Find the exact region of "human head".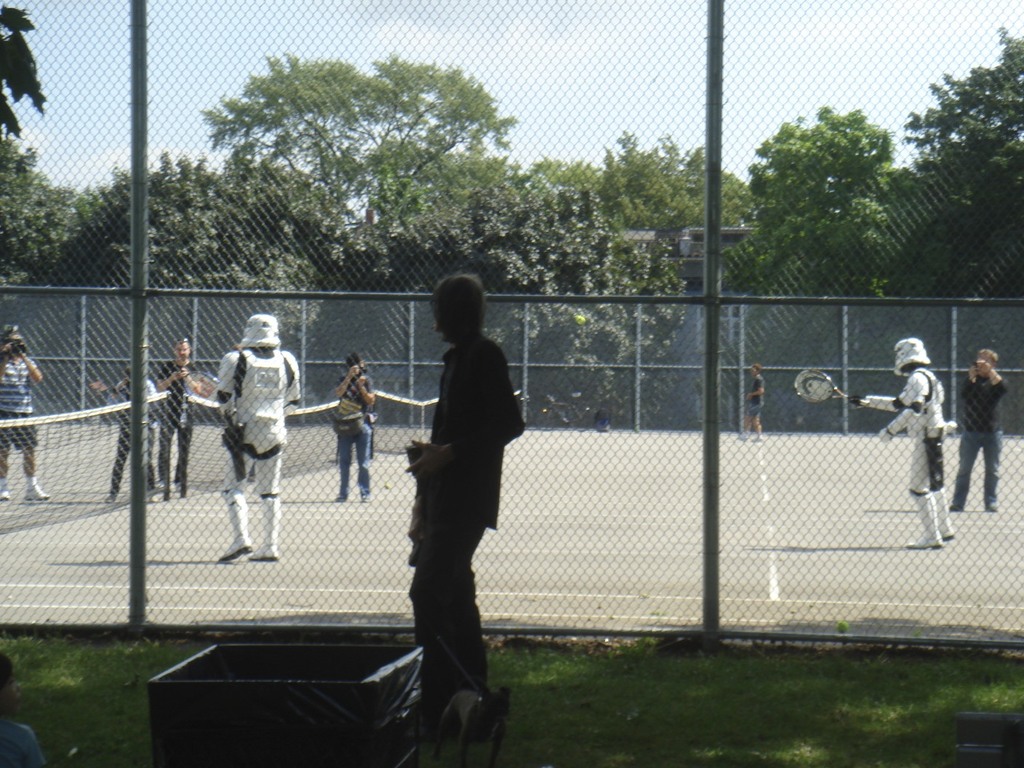
Exact region: x1=749 y1=365 x2=759 y2=378.
